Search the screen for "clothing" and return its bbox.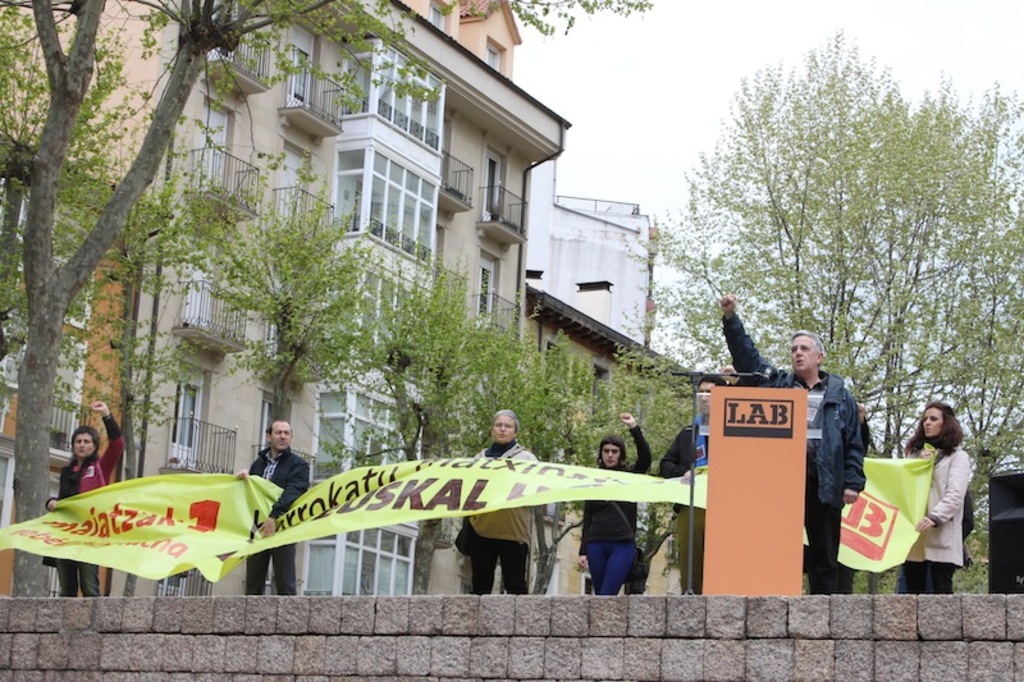
Found: Rect(906, 449, 960, 586).
